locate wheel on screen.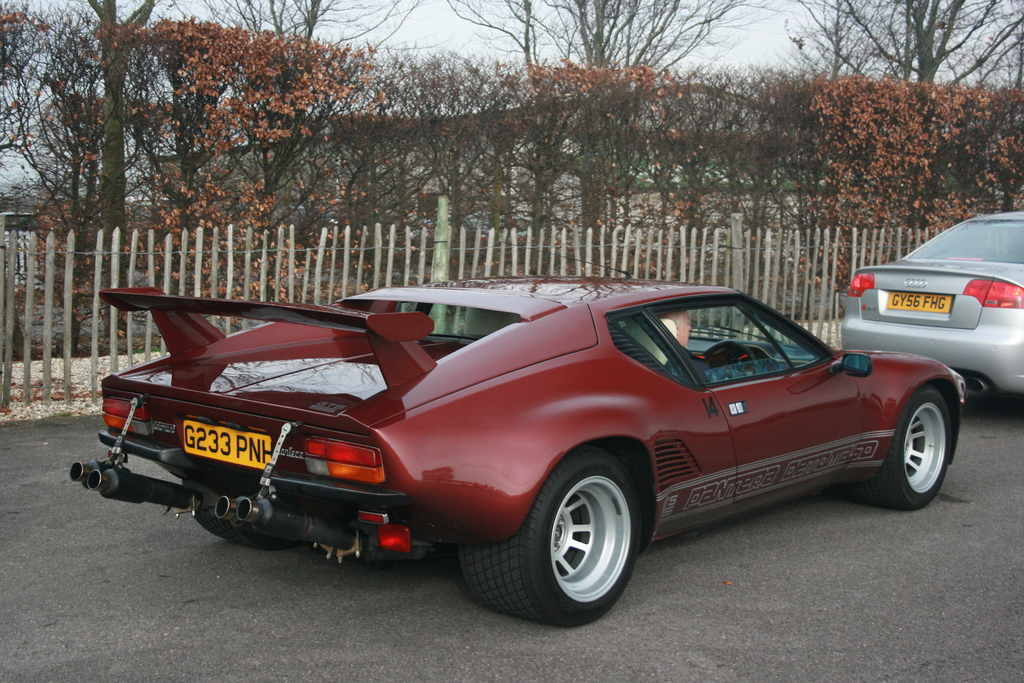
On screen at 193:504:309:550.
